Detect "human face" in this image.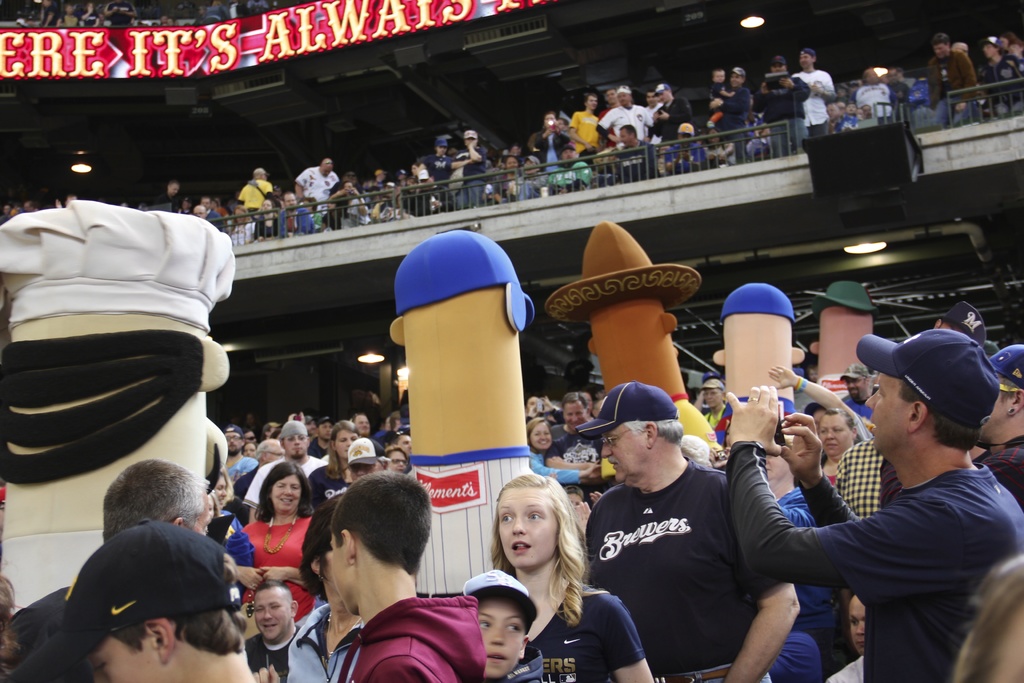
Detection: pyautogui.locateOnScreen(532, 422, 555, 452).
